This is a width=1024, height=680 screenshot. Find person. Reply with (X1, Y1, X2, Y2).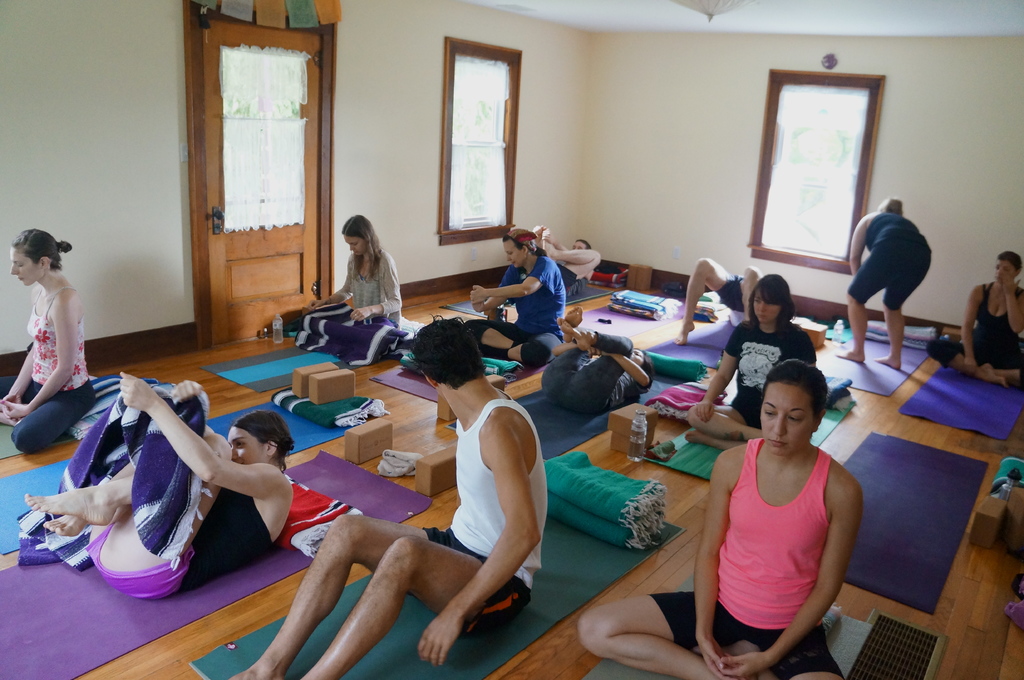
(542, 310, 657, 419).
